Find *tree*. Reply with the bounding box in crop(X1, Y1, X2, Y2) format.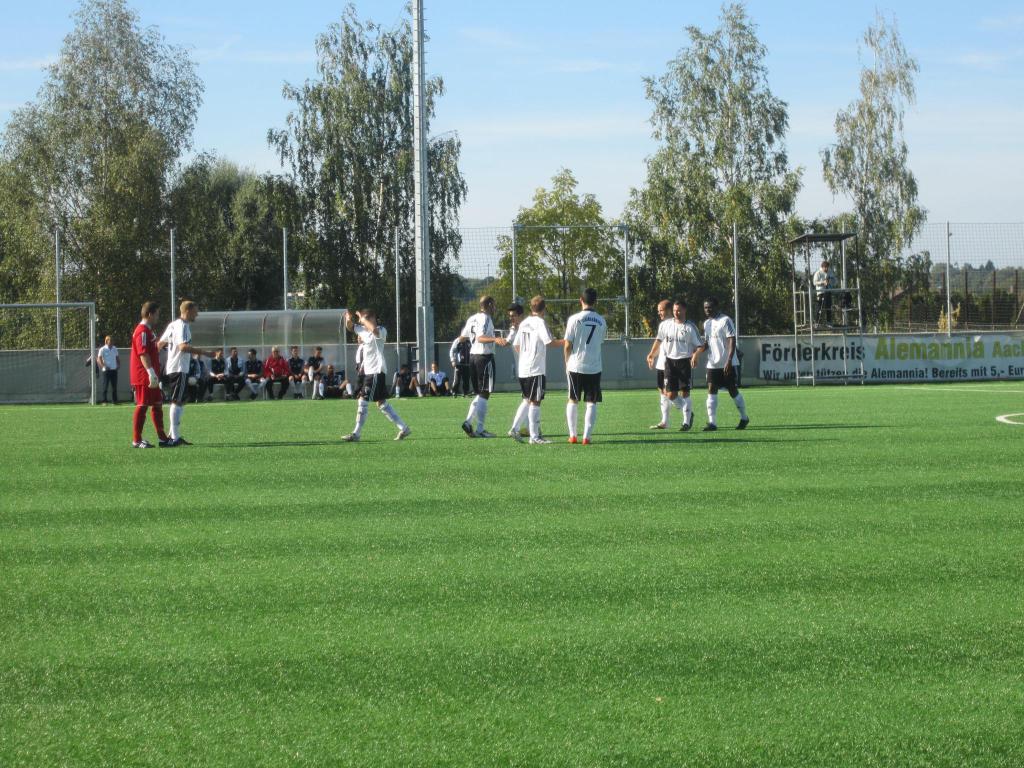
crop(621, 19, 828, 344).
